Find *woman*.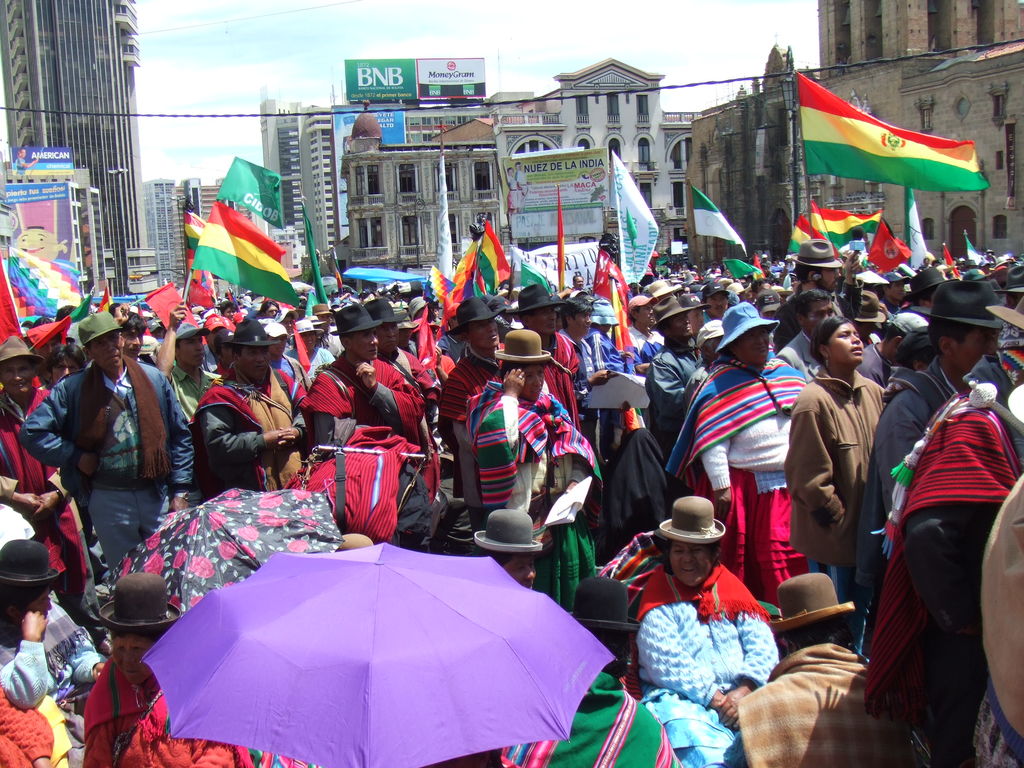
x1=79 y1=574 x2=260 y2=767.
